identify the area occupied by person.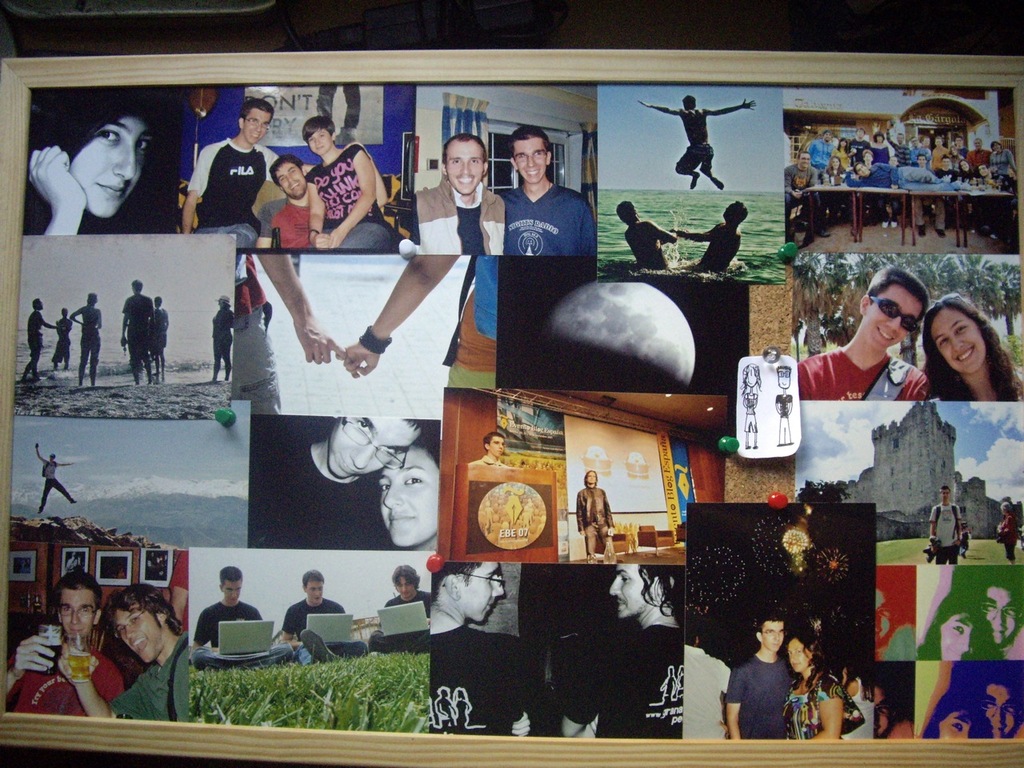
Area: [x1=6, y1=570, x2=125, y2=714].
